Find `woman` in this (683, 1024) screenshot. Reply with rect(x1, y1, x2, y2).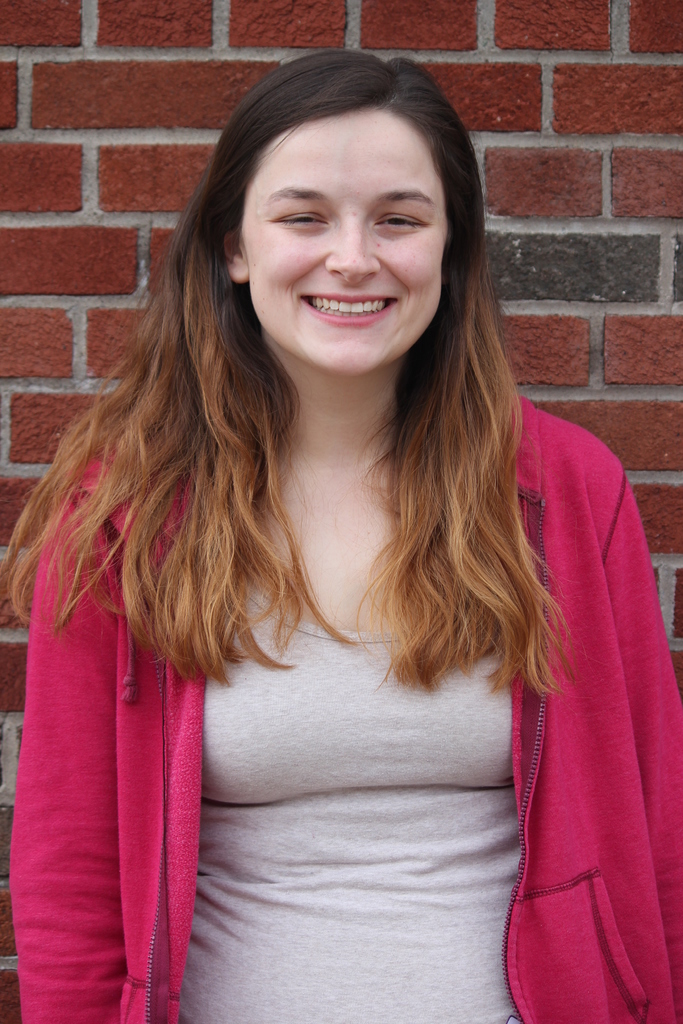
rect(0, 0, 655, 1013).
